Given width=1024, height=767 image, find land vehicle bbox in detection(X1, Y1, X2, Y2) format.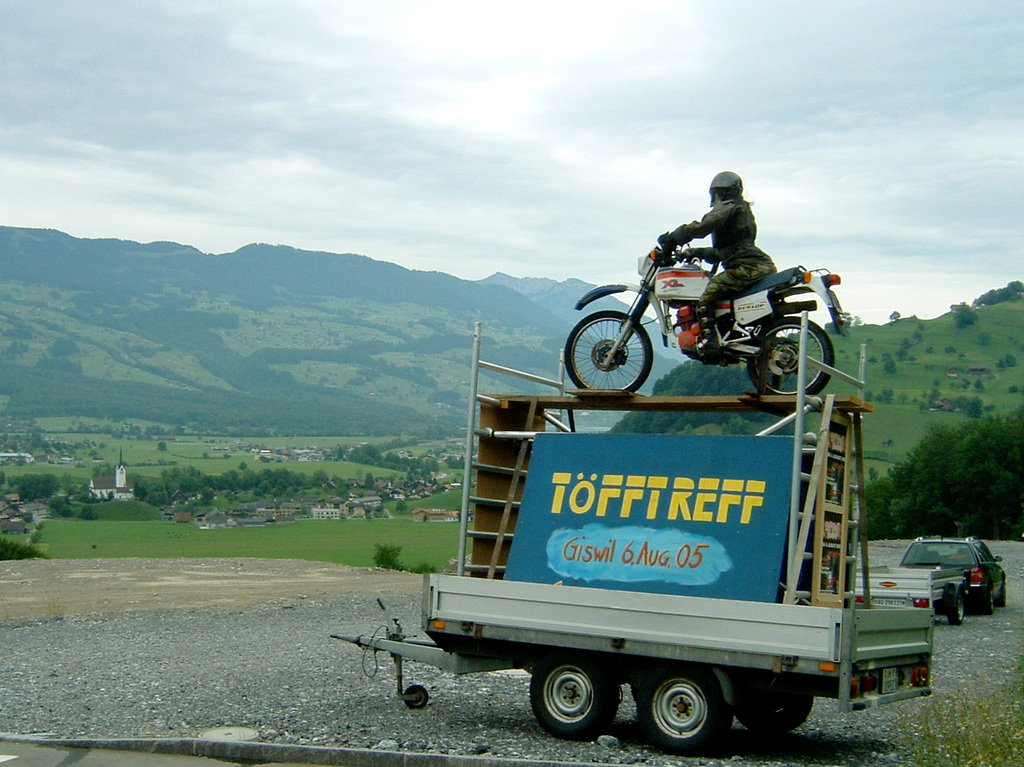
detection(568, 251, 852, 405).
